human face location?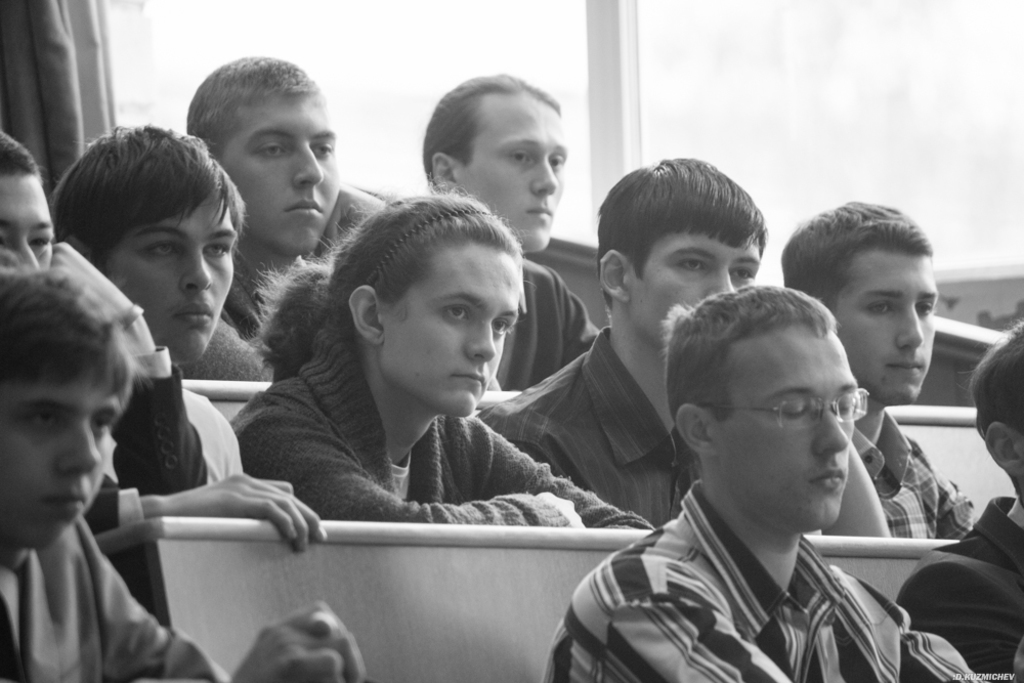
locate(383, 241, 519, 407)
